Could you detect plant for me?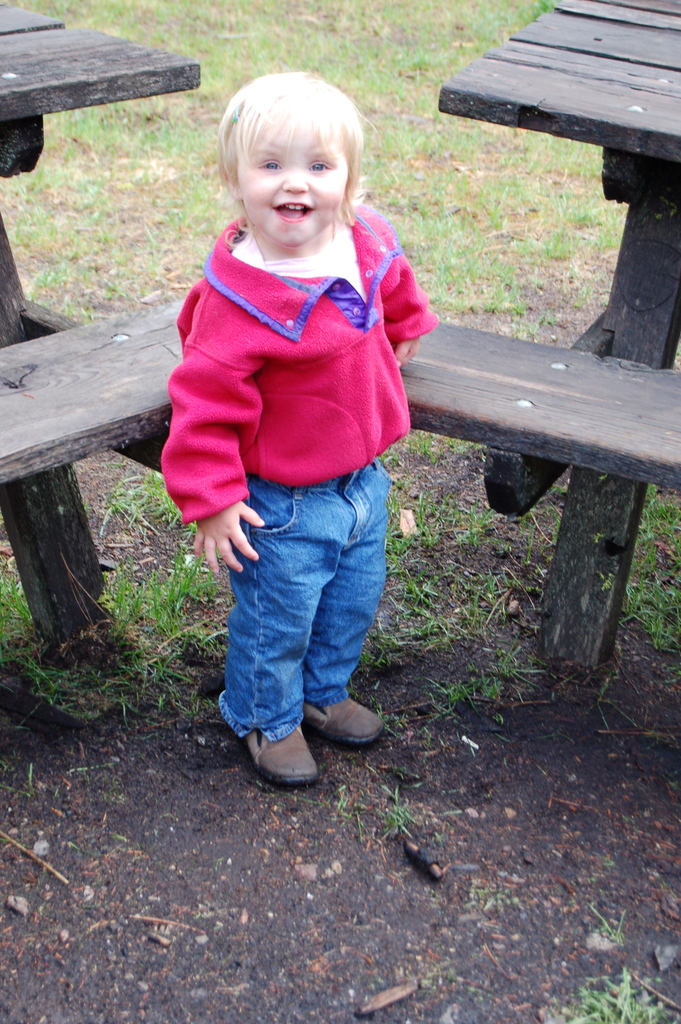
Detection result: (x1=553, y1=968, x2=662, y2=1023).
